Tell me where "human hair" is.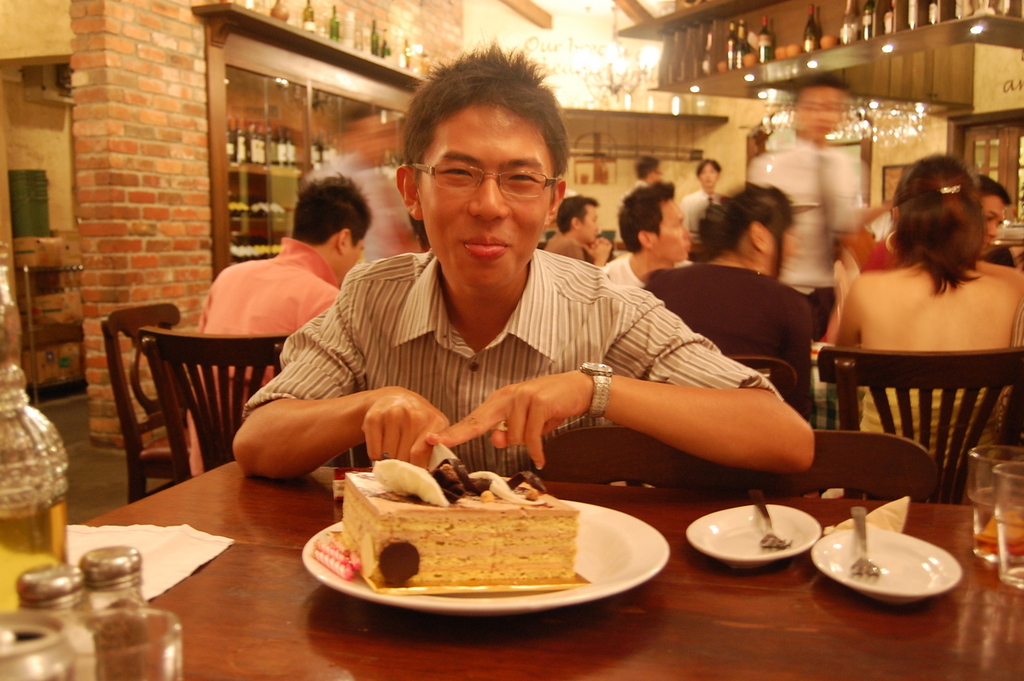
"human hair" is at (left=685, top=182, right=796, bottom=276).
